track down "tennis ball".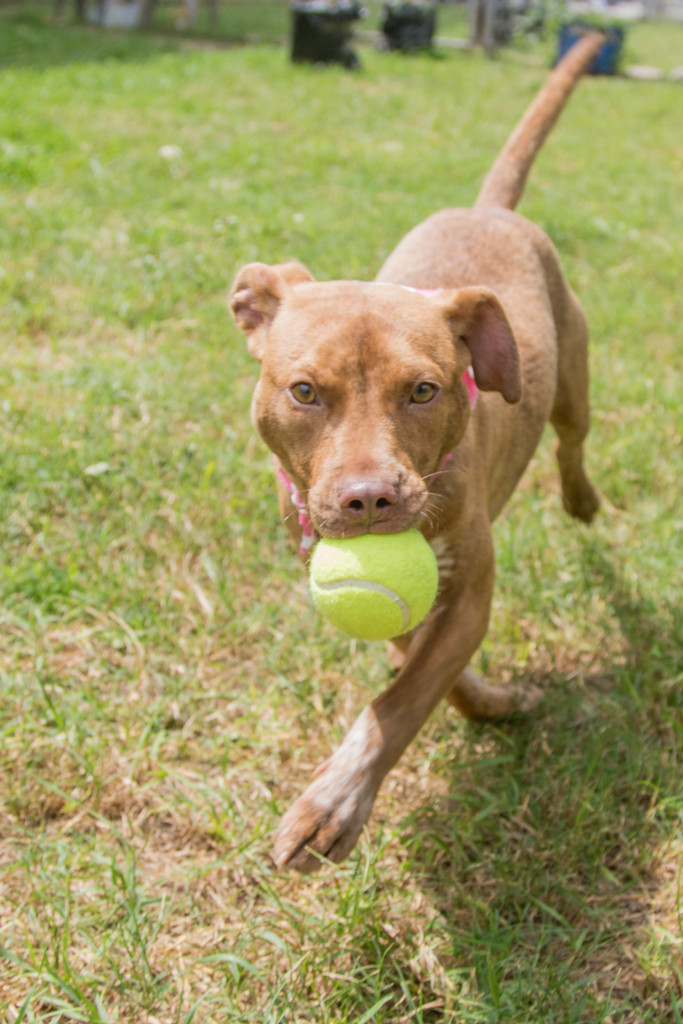
Tracked to [left=295, top=521, right=452, bottom=636].
